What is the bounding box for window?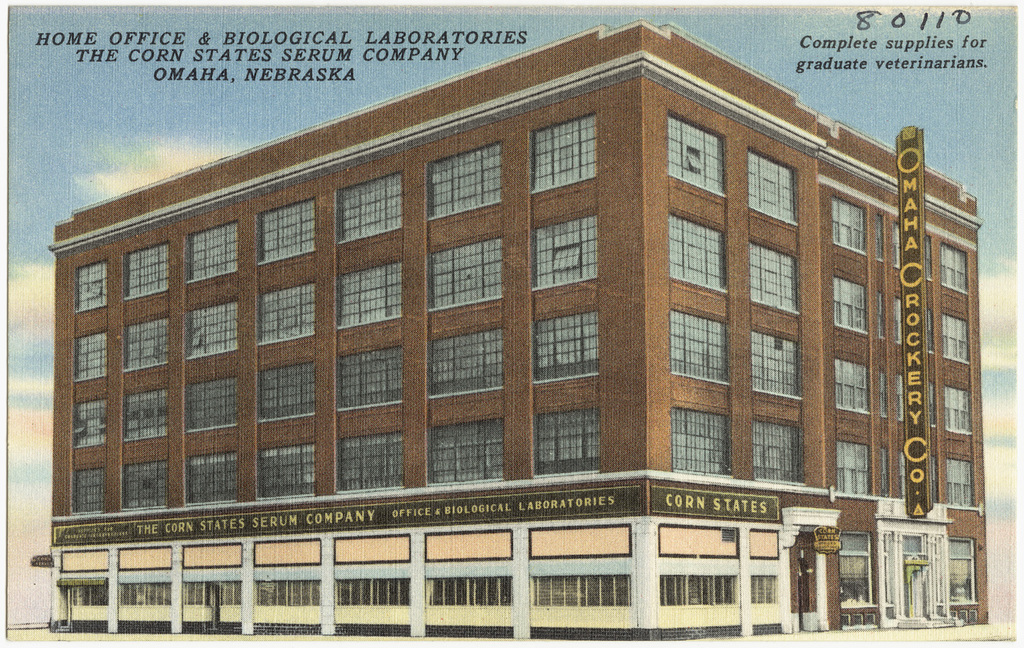
(530,114,603,198).
